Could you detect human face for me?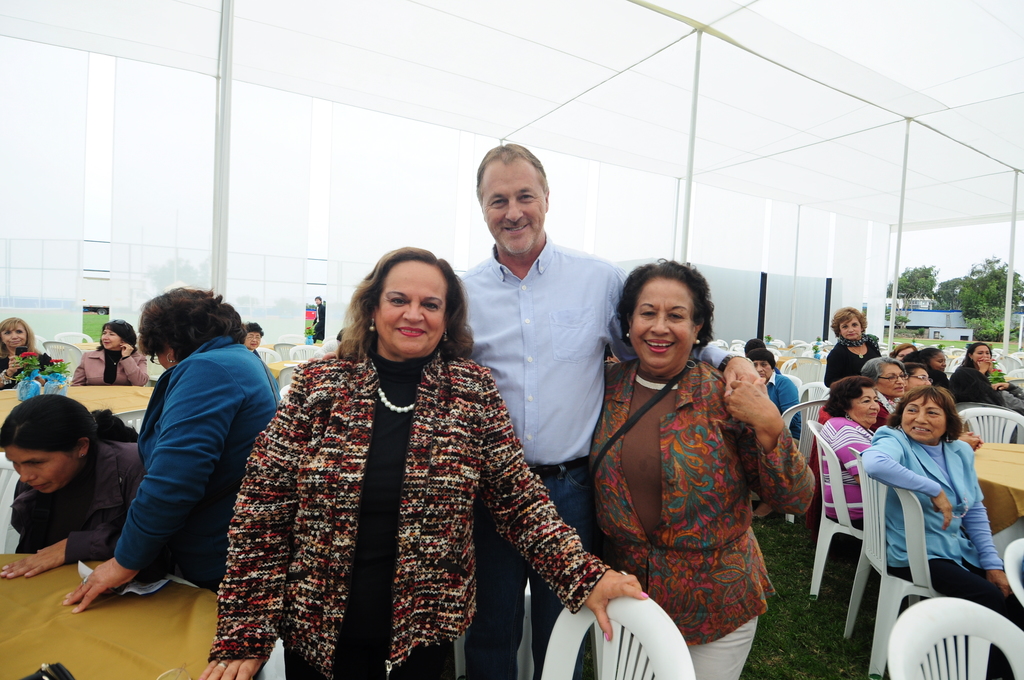
Detection result: BBox(849, 387, 881, 430).
